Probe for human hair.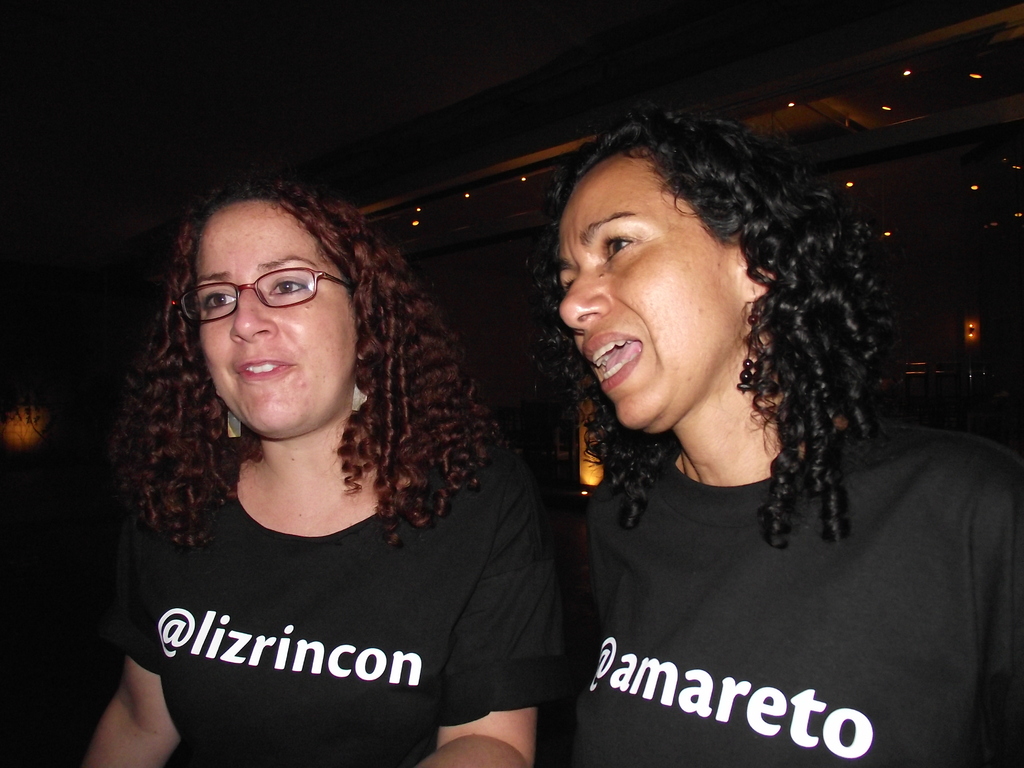
Probe result: Rect(102, 185, 506, 545).
